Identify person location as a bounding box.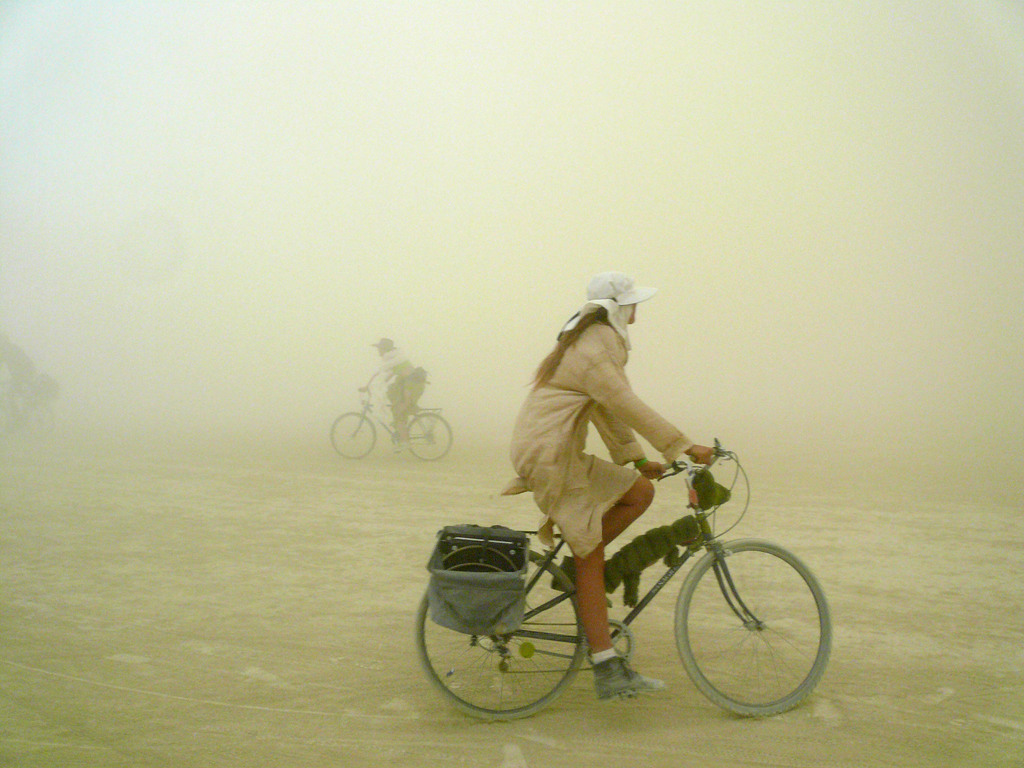
locate(358, 331, 424, 451).
